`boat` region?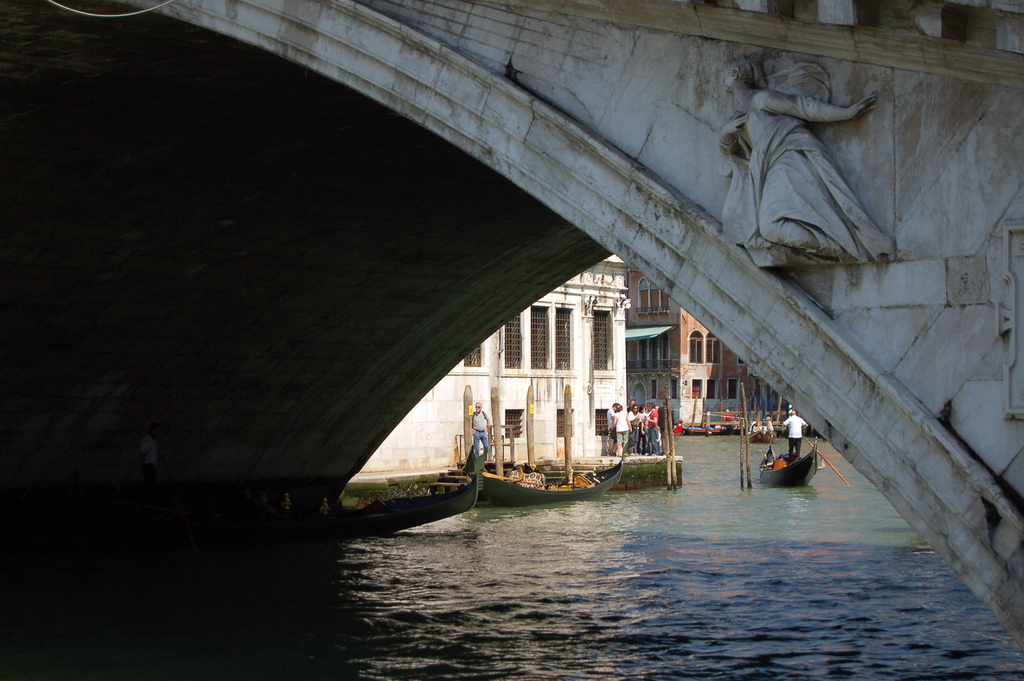
(746, 425, 774, 440)
